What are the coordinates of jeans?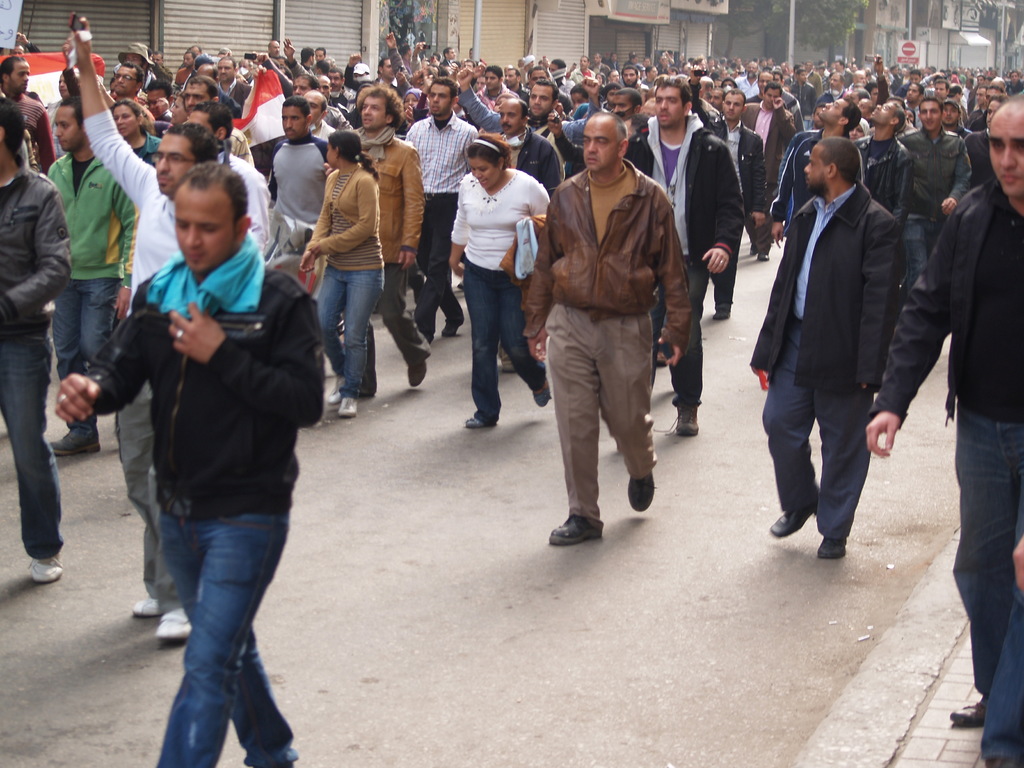
465 268 550 428.
